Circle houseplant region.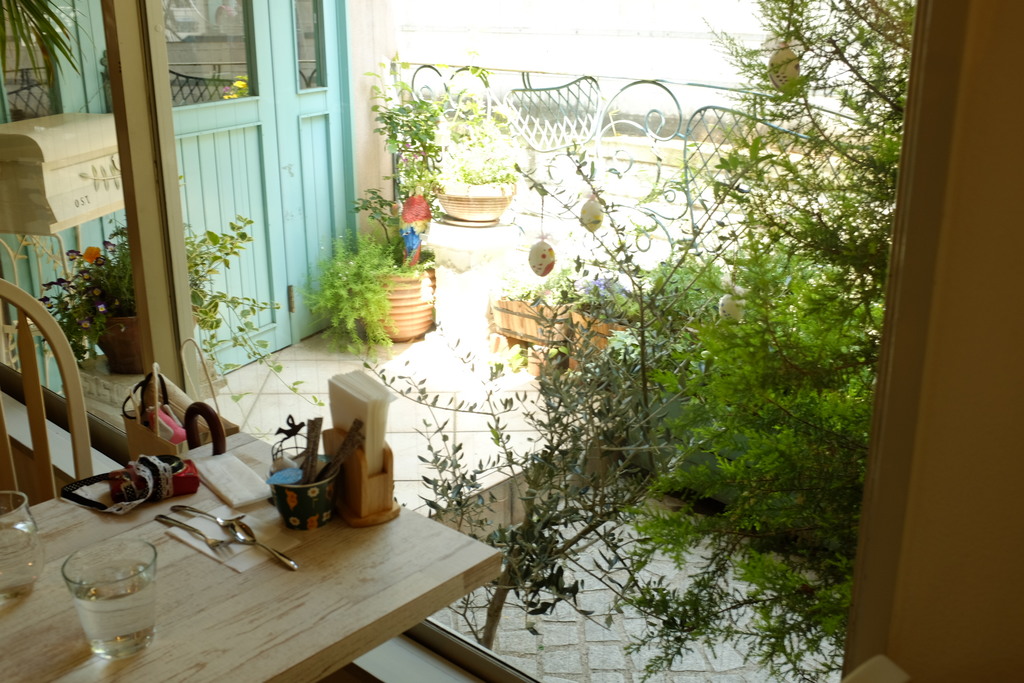
Region: box=[488, 258, 570, 358].
